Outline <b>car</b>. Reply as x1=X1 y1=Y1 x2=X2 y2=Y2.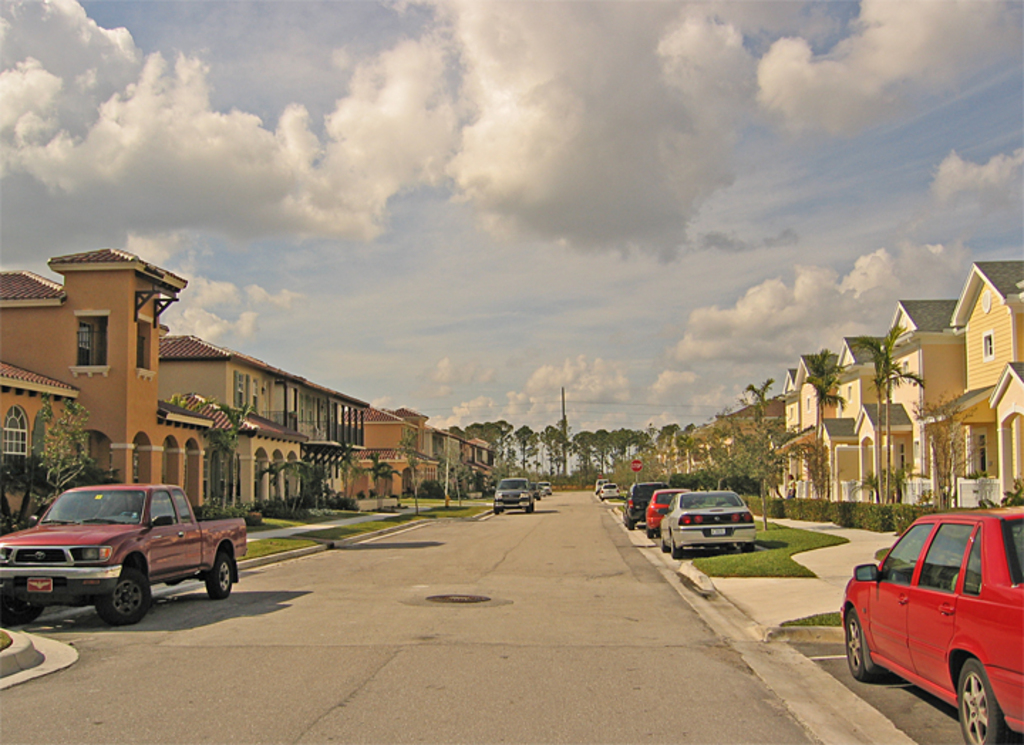
x1=649 y1=489 x2=677 y2=537.
